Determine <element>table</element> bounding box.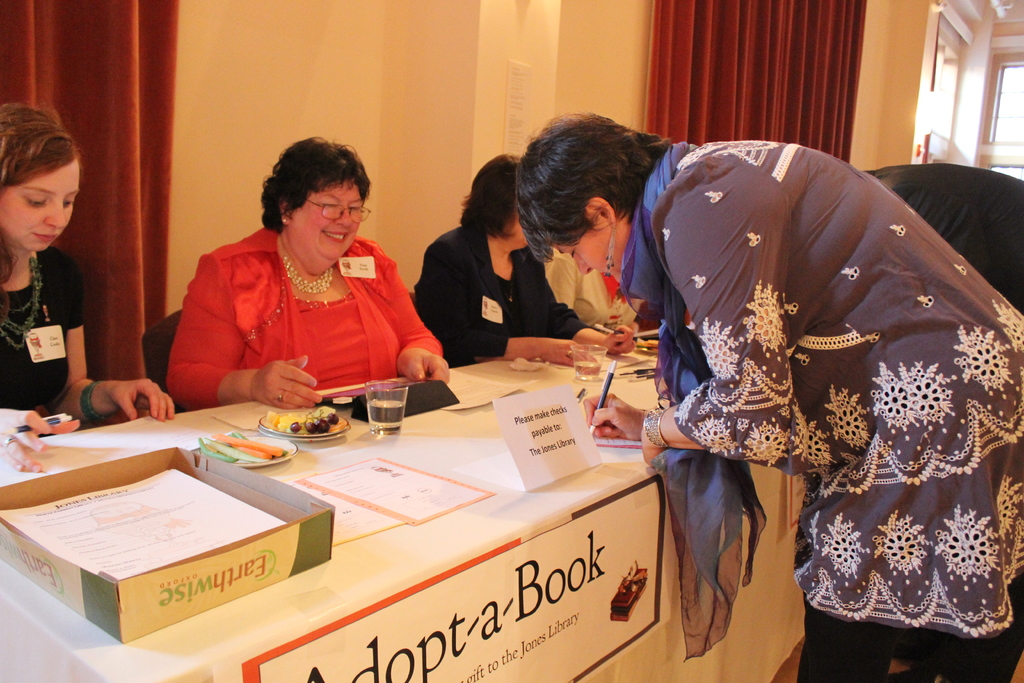
Determined: detection(1, 312, 864, 682).
